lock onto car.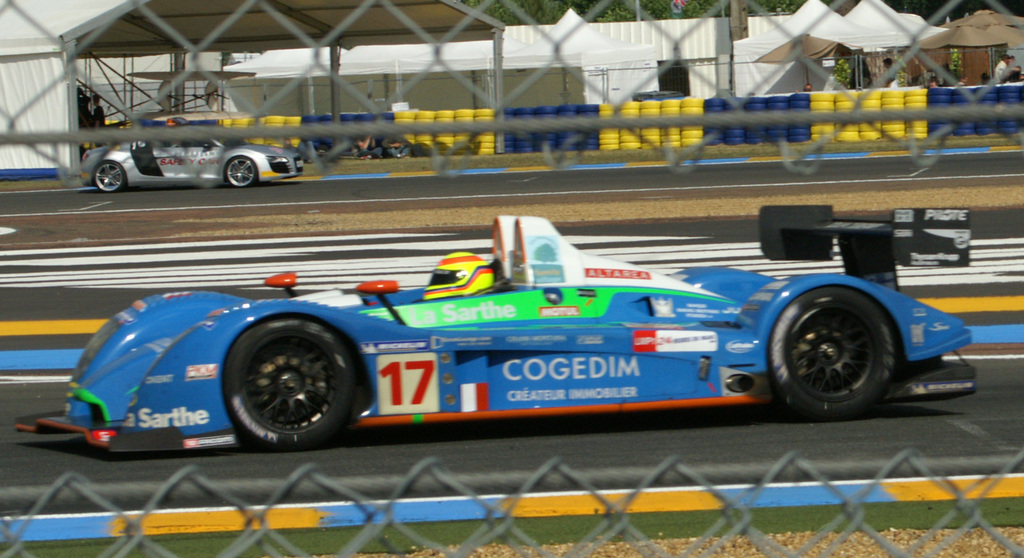
Locked: x1=17 y1=202 x2=973 y2=450.
